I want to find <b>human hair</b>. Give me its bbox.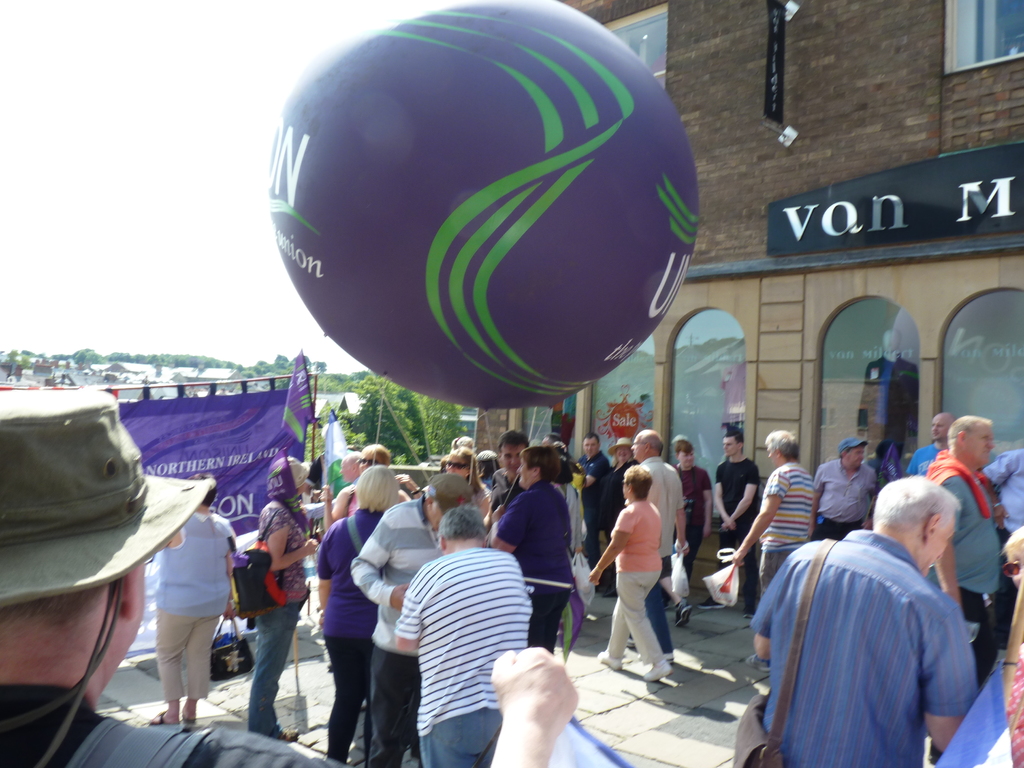
436/454/450/474.
